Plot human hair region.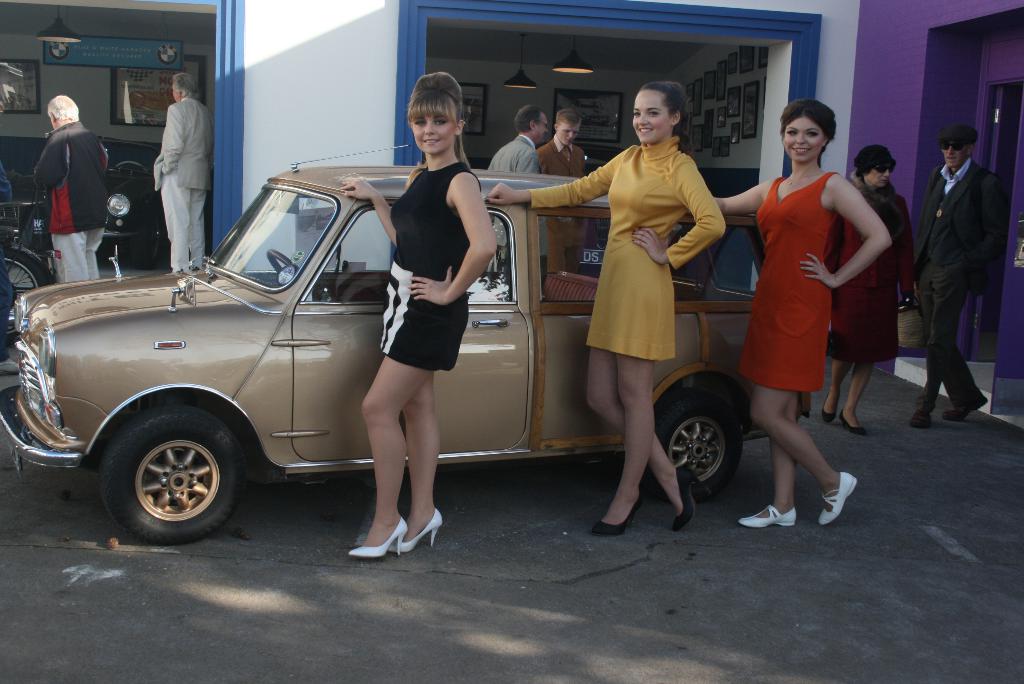
Plotted at l=964, t=143, r=972, b=150.
